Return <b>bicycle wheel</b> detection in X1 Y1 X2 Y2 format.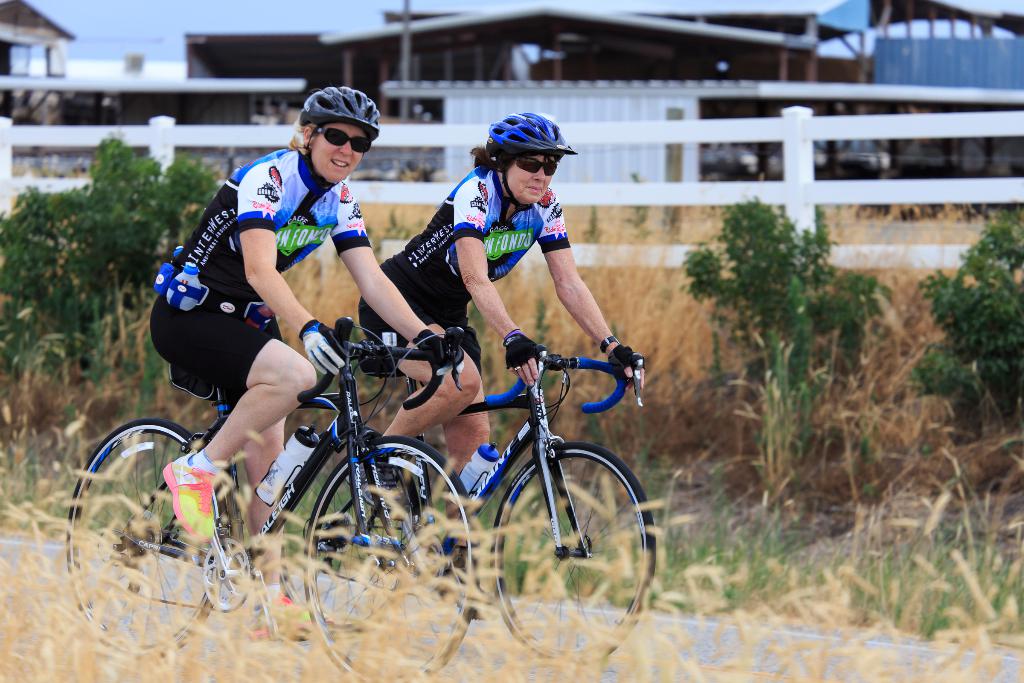
63 415 228 662.
